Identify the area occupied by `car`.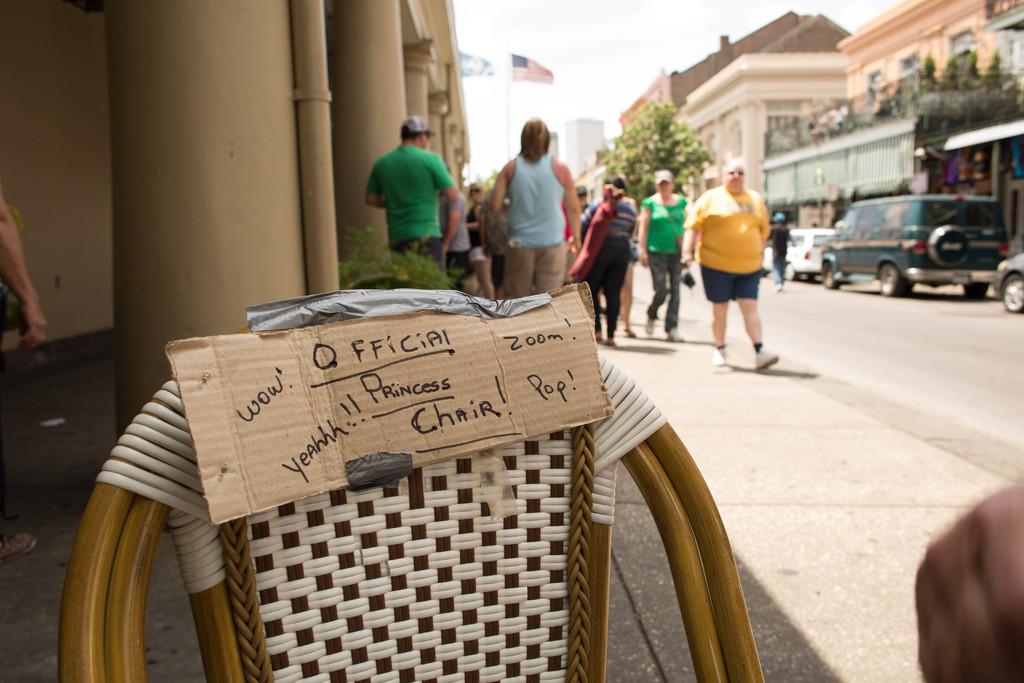
Area: 817:194:1020:300.
